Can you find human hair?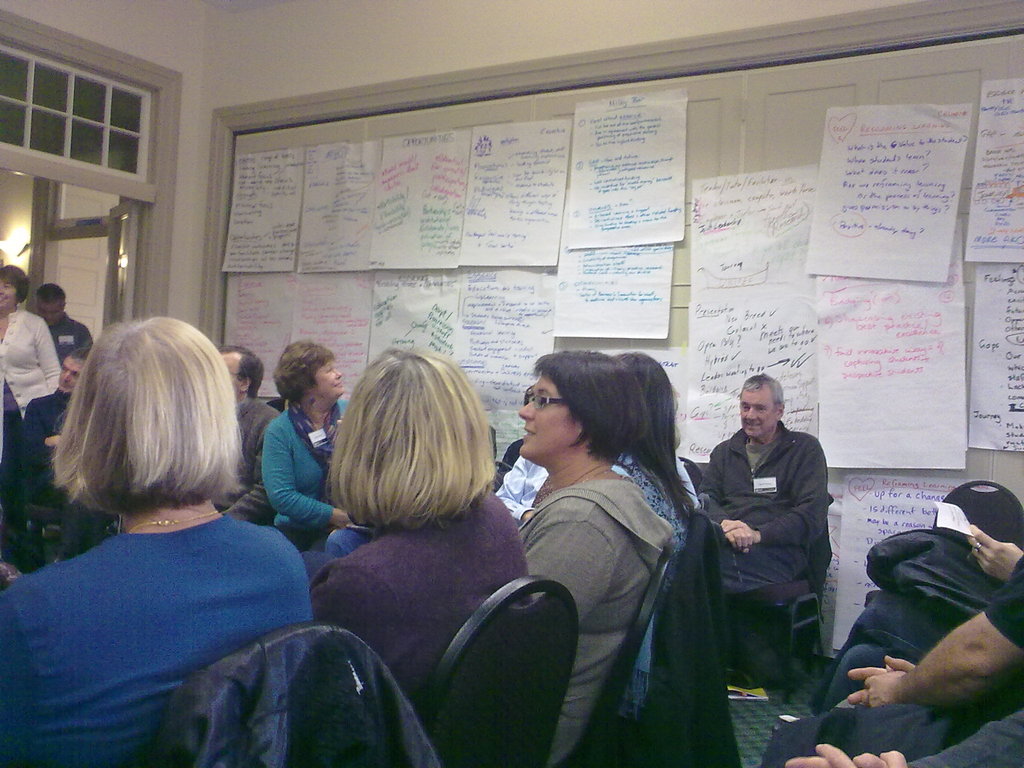
Yes, bounding box: {"left": 216, "top": 344, "right": 263, "bottom": 398}.
